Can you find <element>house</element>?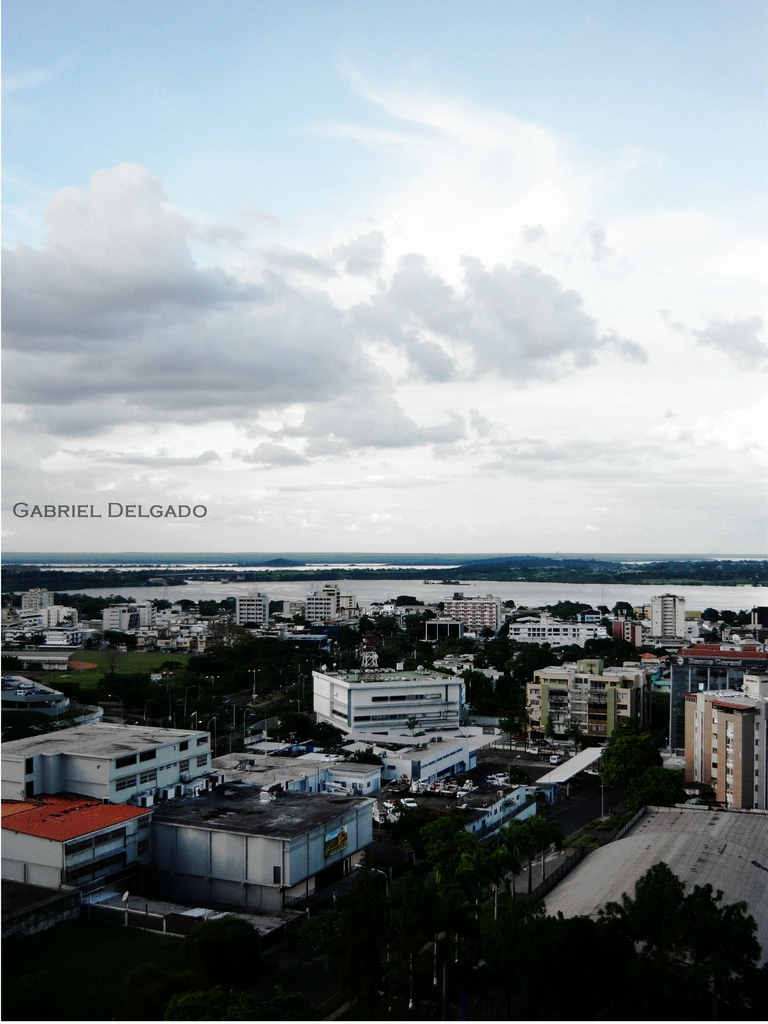
Yes, bounding box: box=[442, 595, 503, 629].
